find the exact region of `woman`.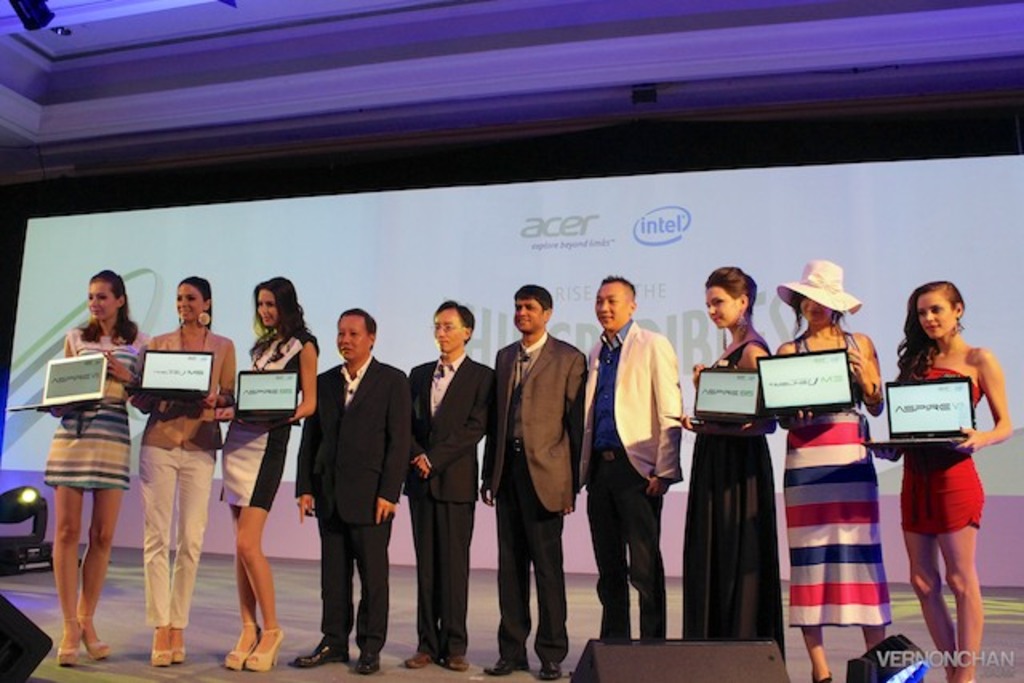
Exact region: locate(38, 266, 142, 667).
